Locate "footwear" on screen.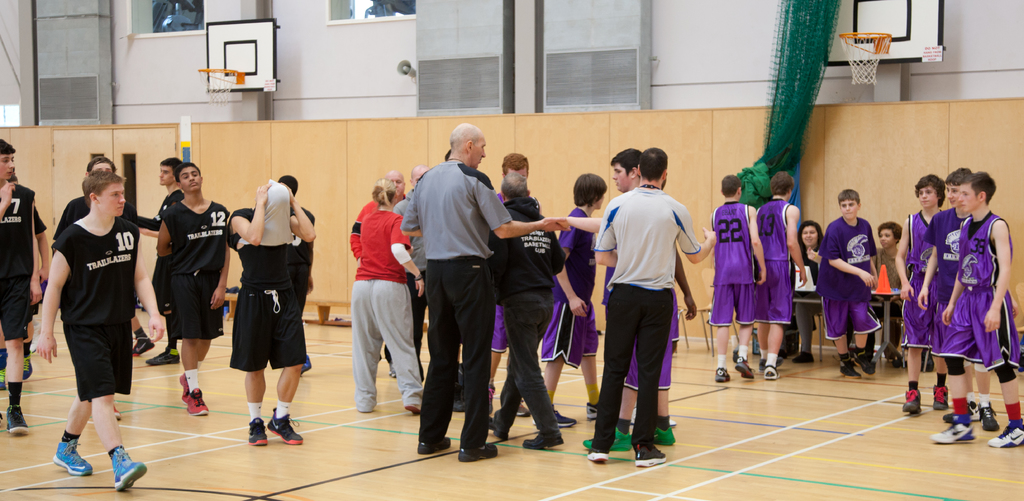
On screen at {"left": 733, "top": 358, "right": 750, "bottom": 382}.
